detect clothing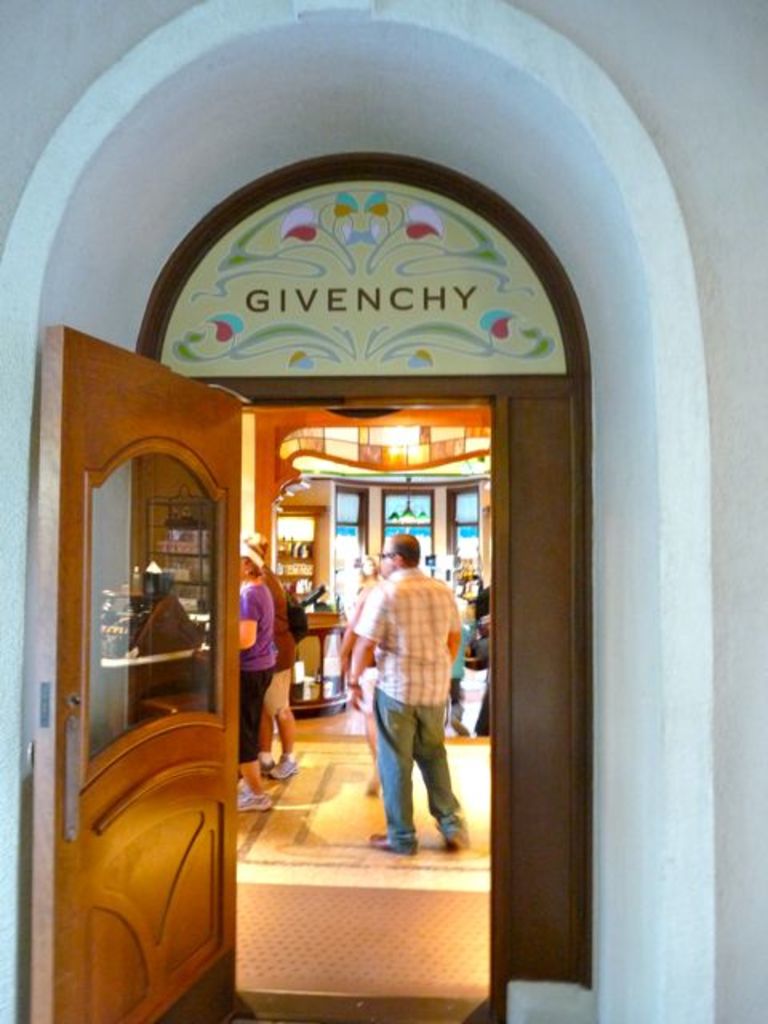
select_region(245, 570, 310, 730)
